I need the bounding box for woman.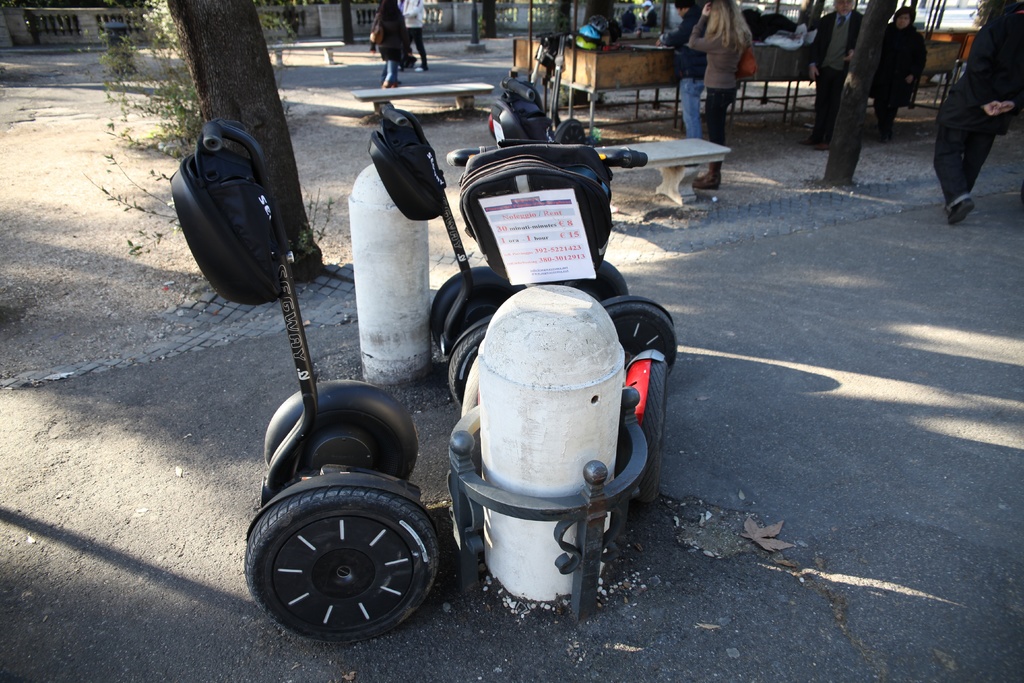
Here it is: locate(685, 0, 753, 189).
